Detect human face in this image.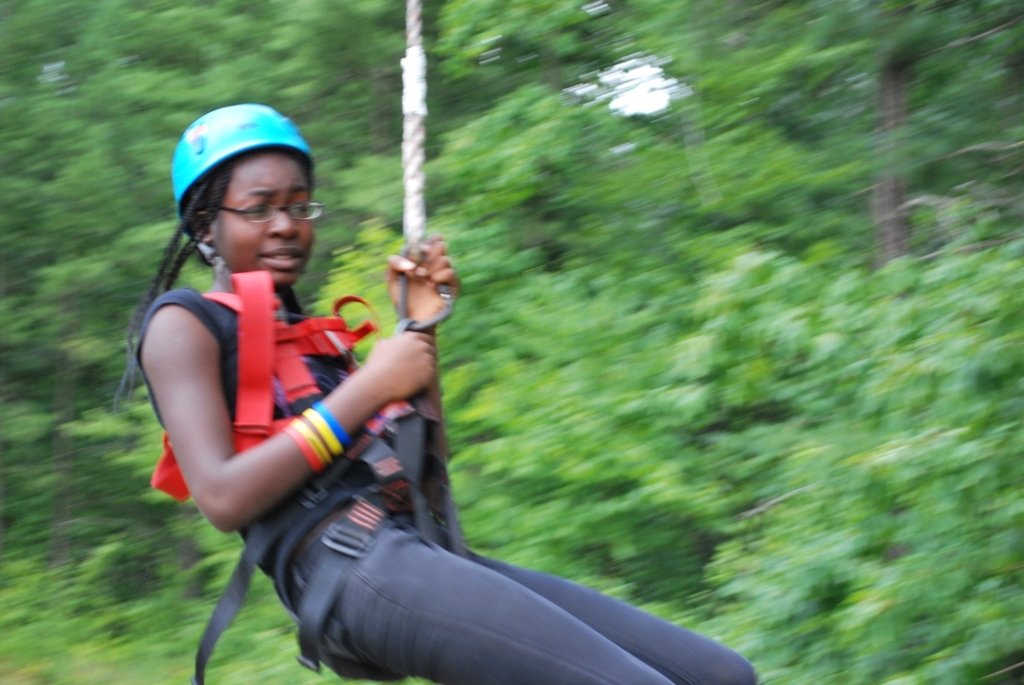
Detection: (left=216, top=156, right=317, bottom=289).
